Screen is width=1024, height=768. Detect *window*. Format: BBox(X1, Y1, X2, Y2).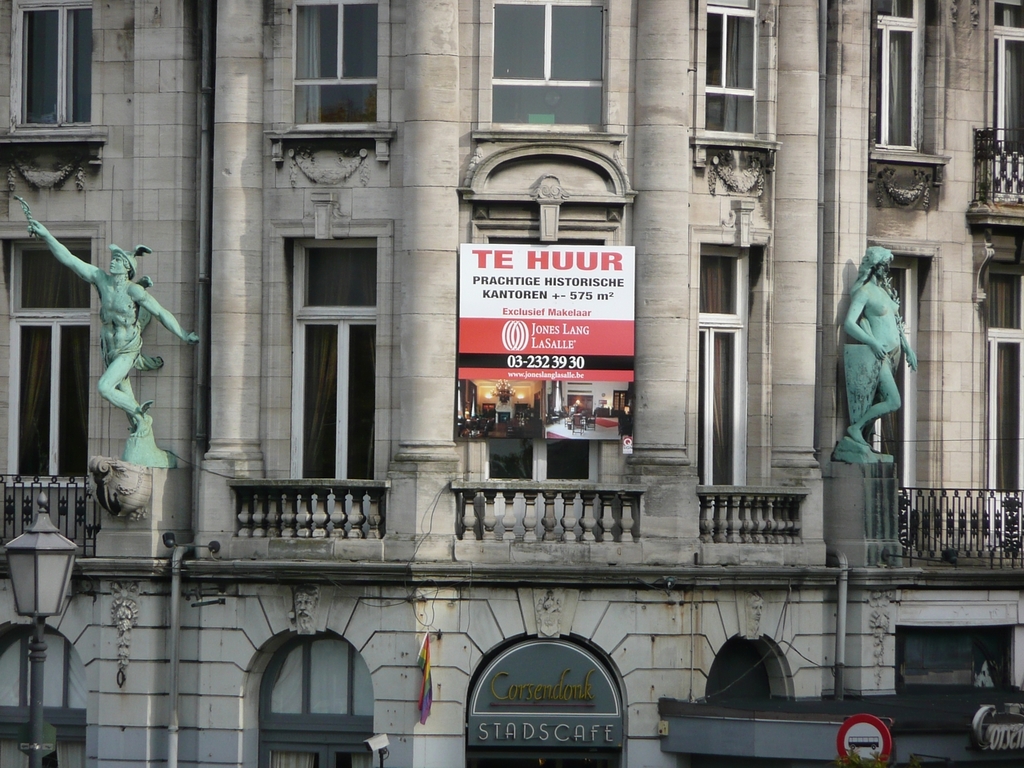
BBox(678, 234, 787, 534).
